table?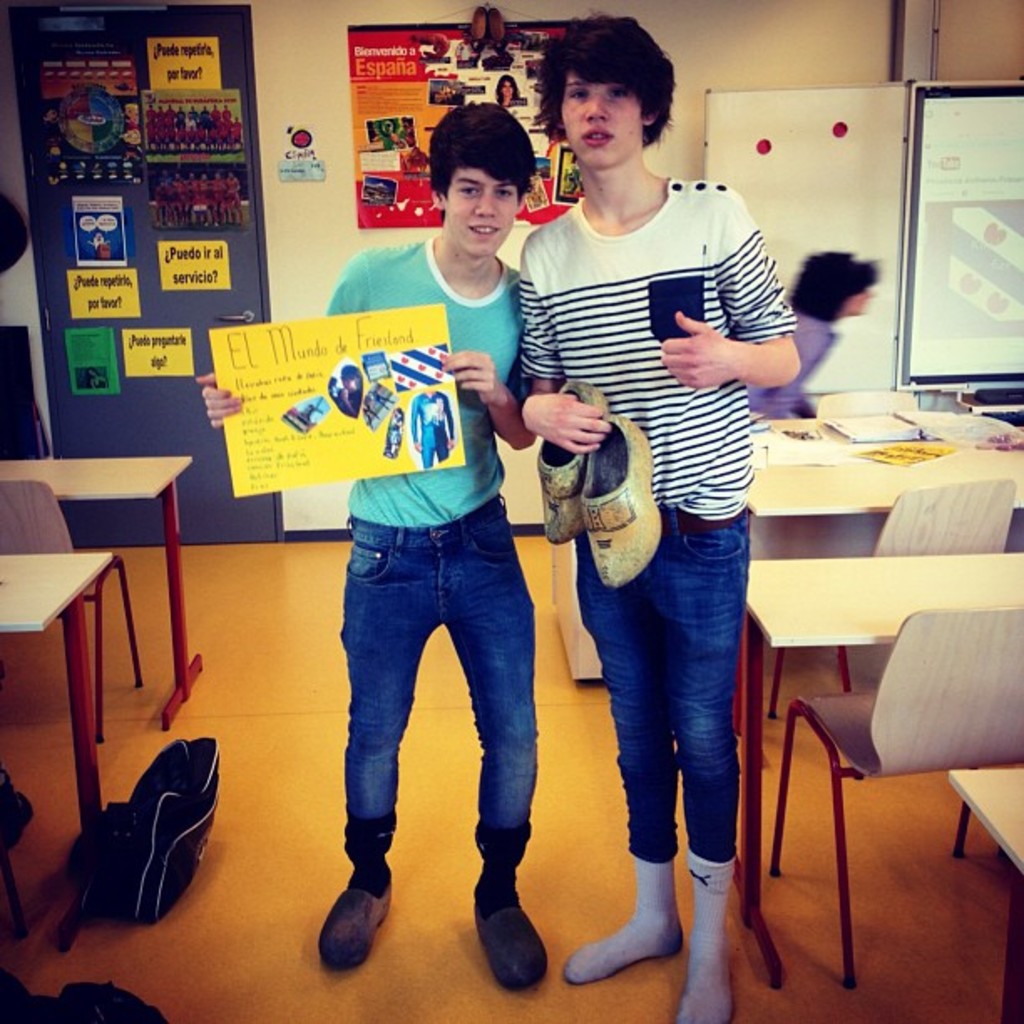
0, 540, 119, 954
